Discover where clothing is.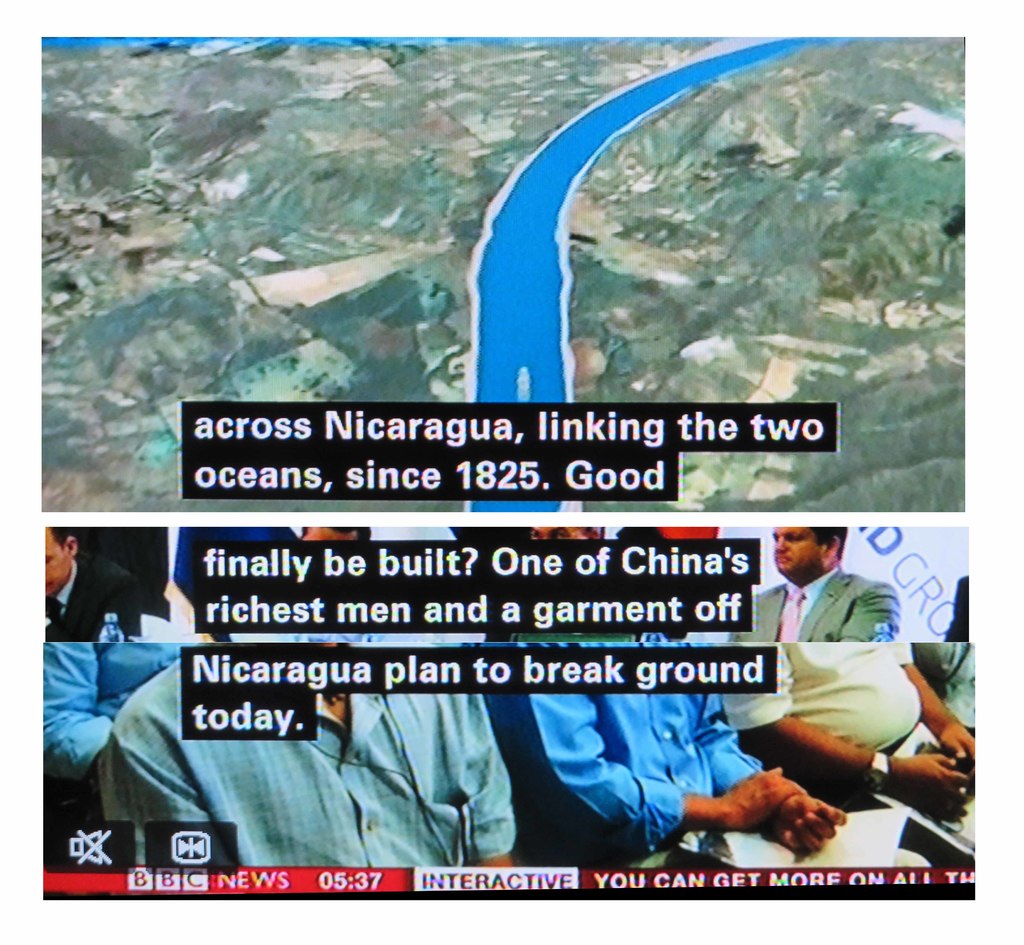
Discovered at bbox=(44, 546, 153, 638).
